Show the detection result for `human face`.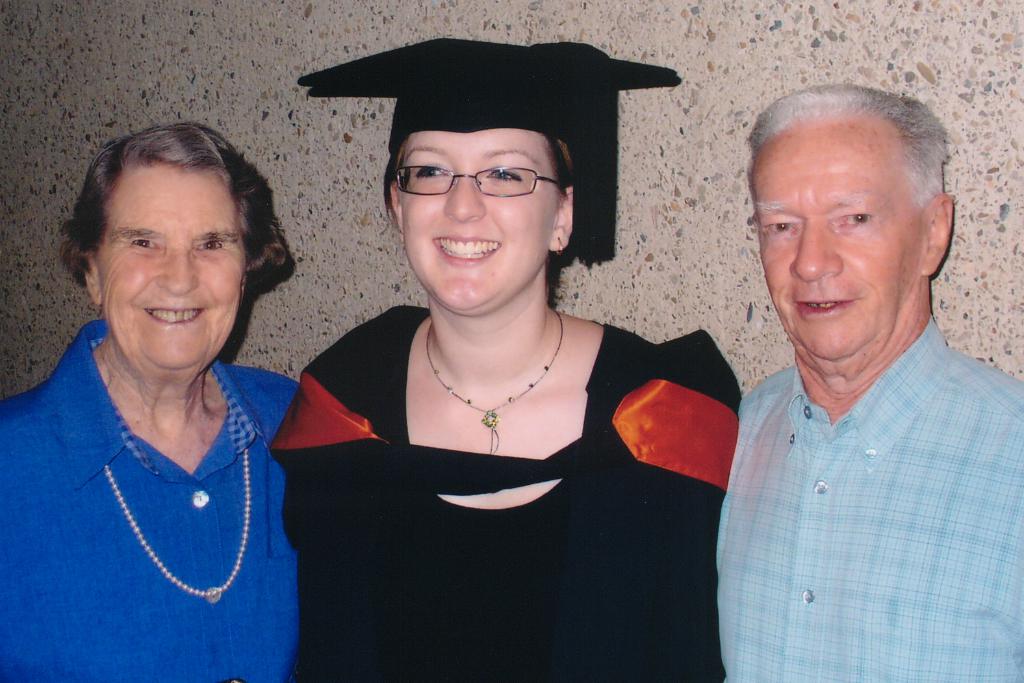
bbox=(77, 147, 254, 374).
